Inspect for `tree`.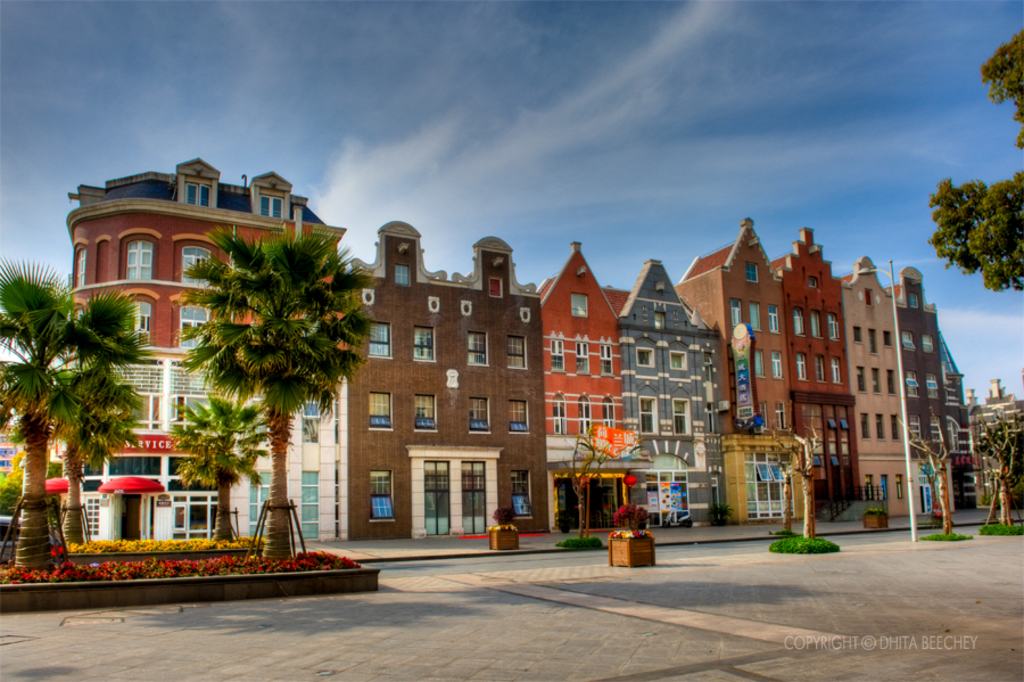
Inspection: detection(759, 414, 802, 533).
